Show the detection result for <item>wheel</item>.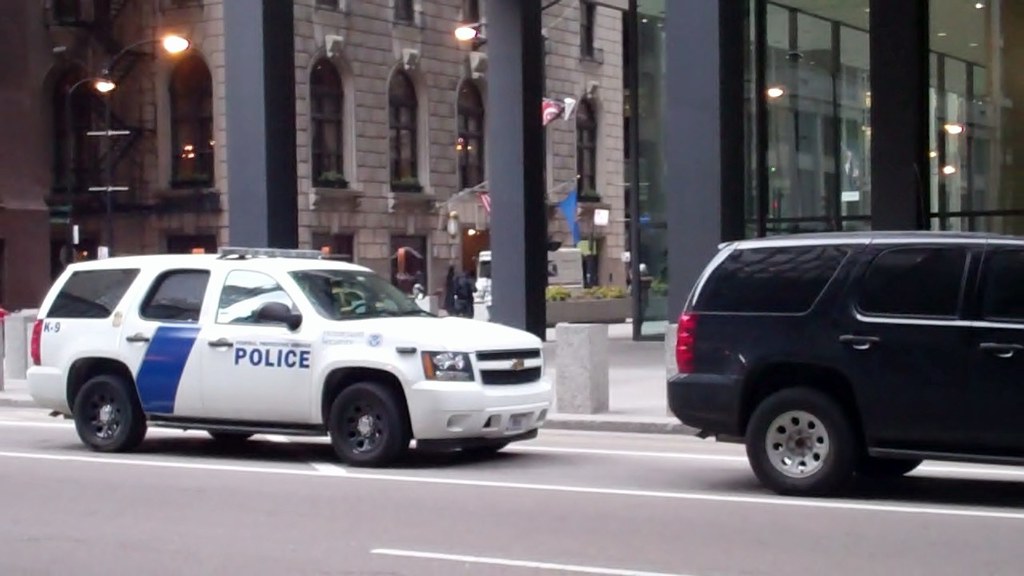
bbox=(463, 445, 506, 458).
